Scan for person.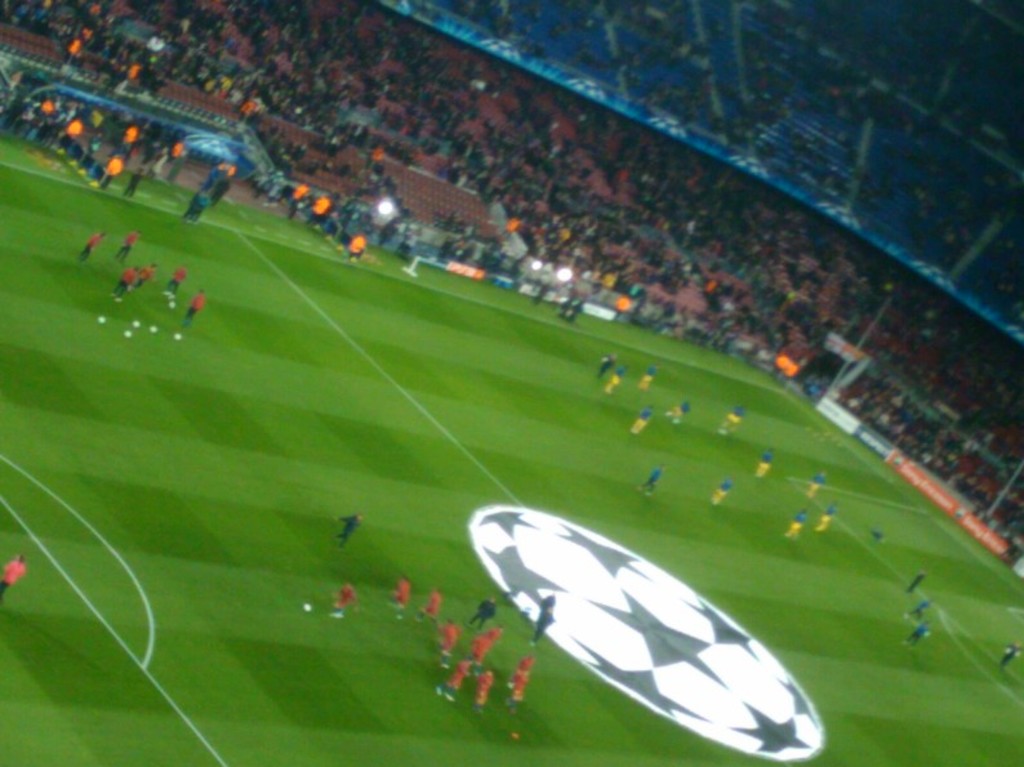
Scan result: box=[815, 499, 838, 536].
